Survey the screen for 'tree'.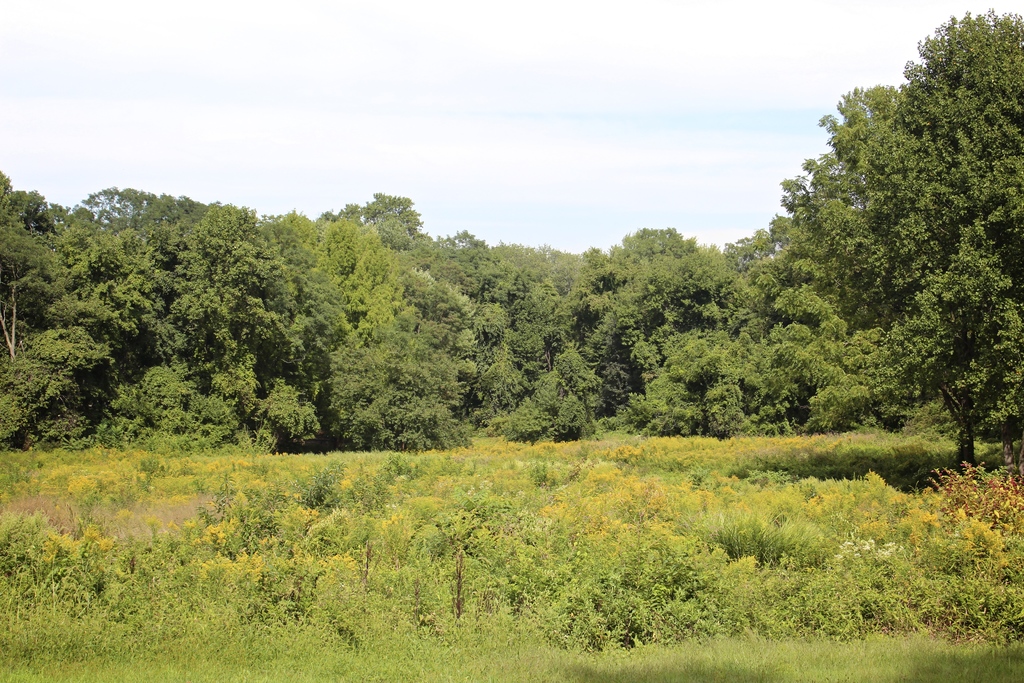
Survey found: [left=551, top=232, right=774, bottom=438].
